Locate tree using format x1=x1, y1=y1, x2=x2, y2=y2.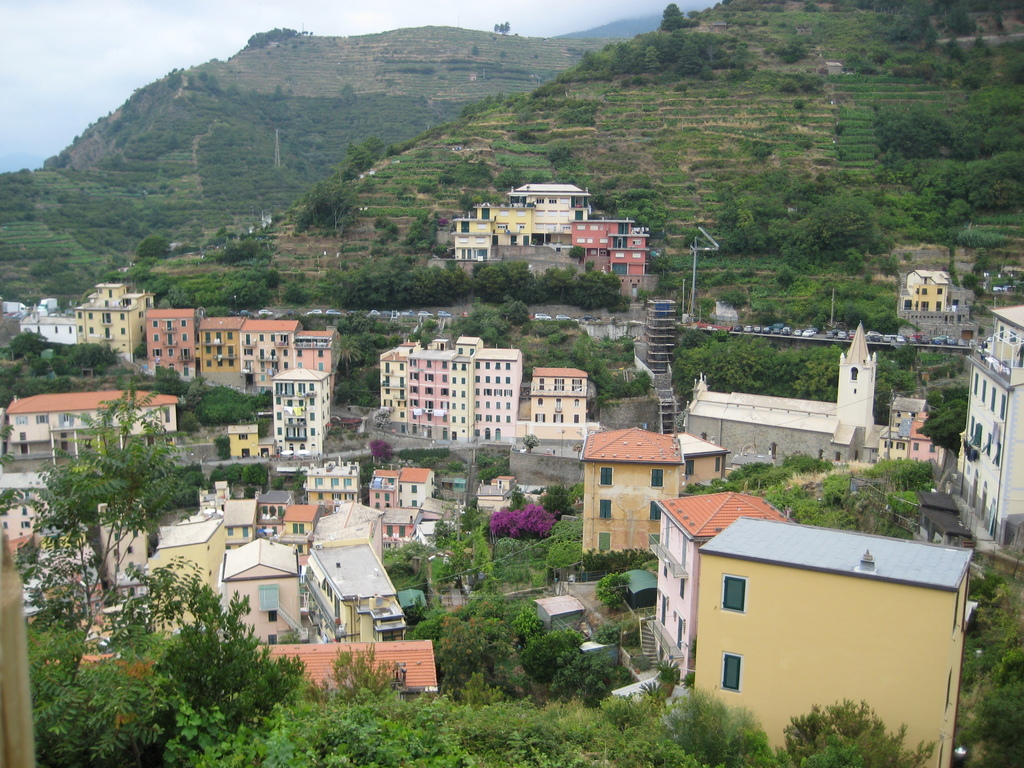
x1=118, y1=564, x2=270, y2=733.
